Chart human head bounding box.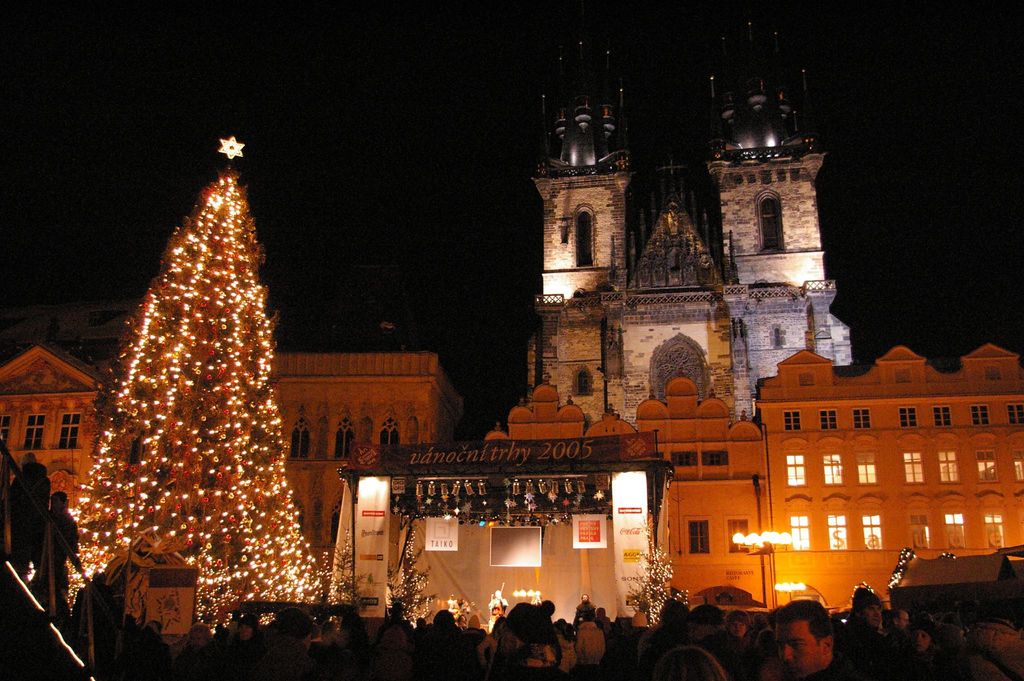
Charted: Rect(856, 585, 885, 629).
